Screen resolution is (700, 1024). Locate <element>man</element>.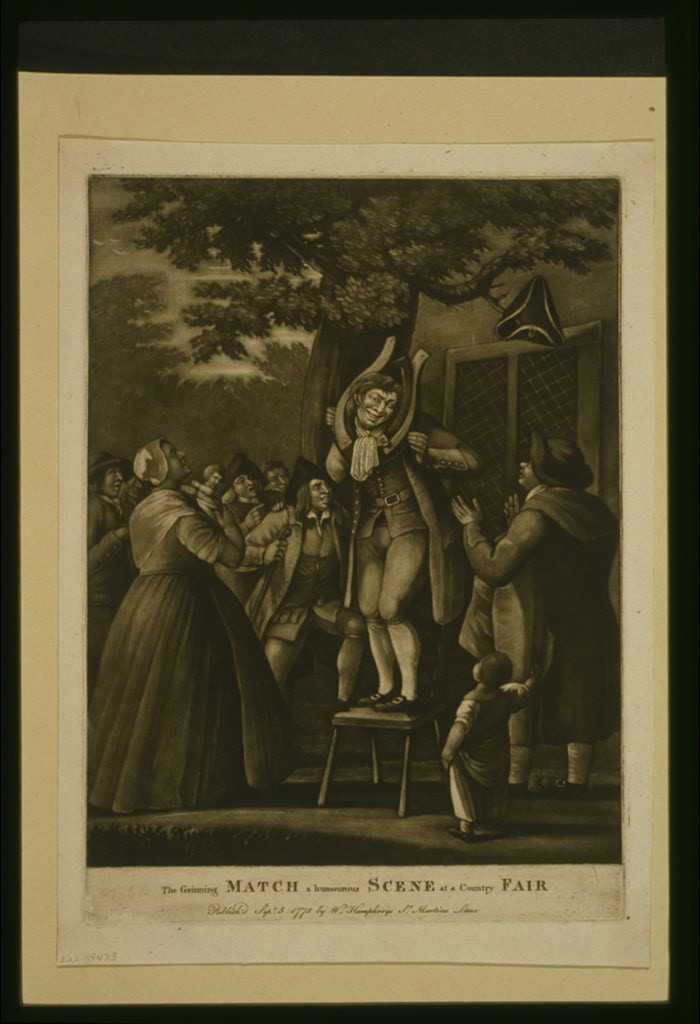
321, 374, 479, 712.
